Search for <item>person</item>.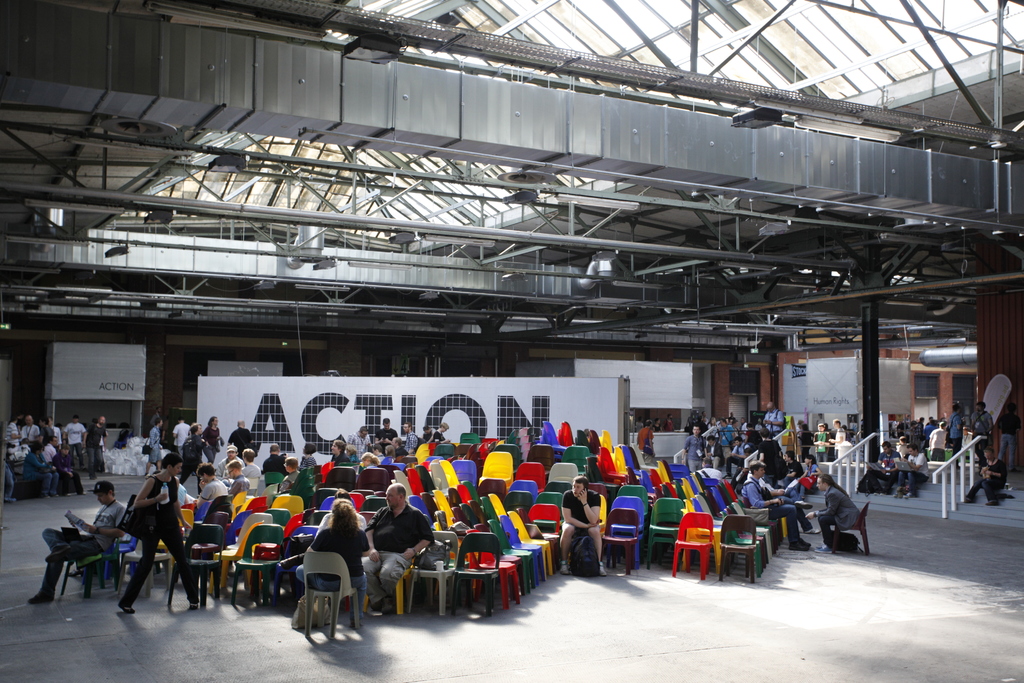
Found at 58/415/86/470.
